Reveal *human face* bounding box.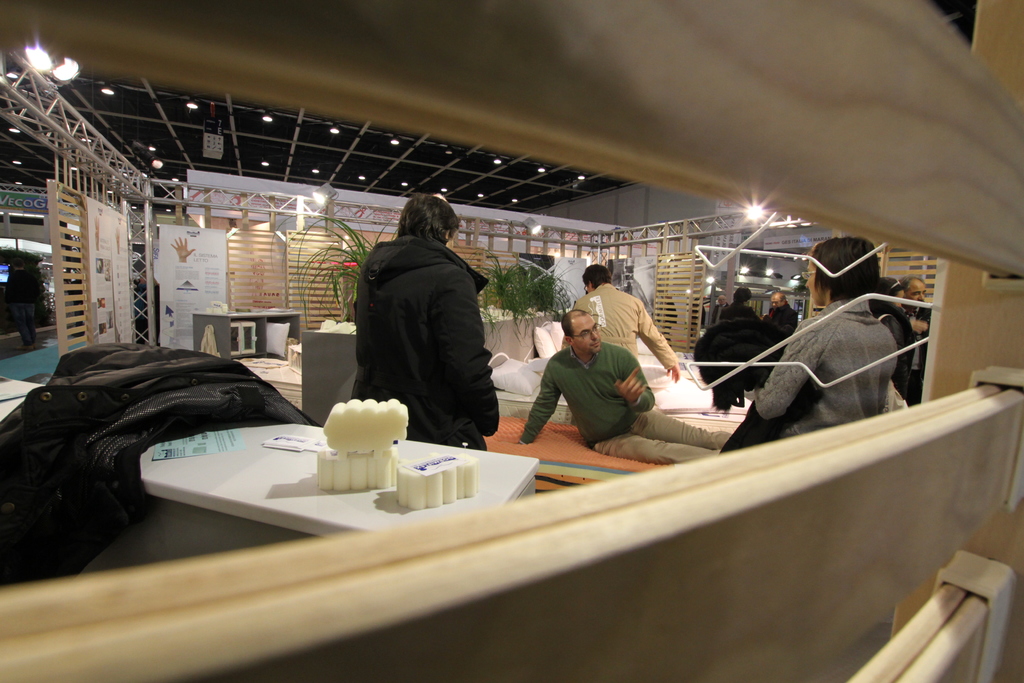
Revealed: bbox=(905, 279, 929, 299).
